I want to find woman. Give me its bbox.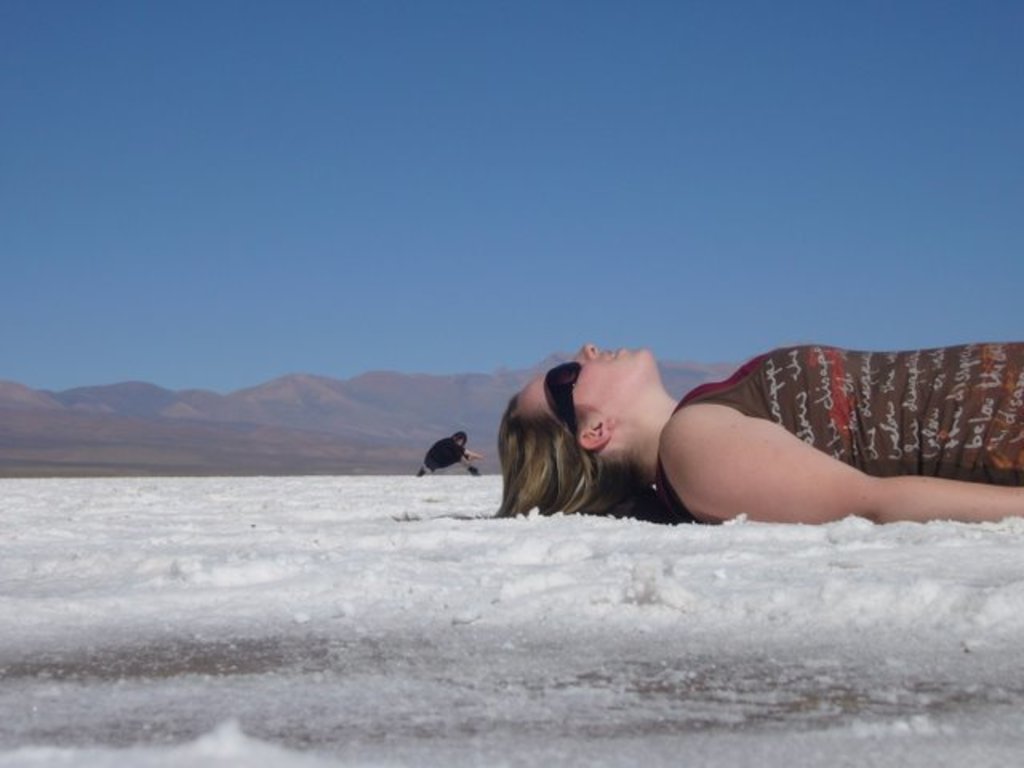
bbox(504, 306, 992, 546).
